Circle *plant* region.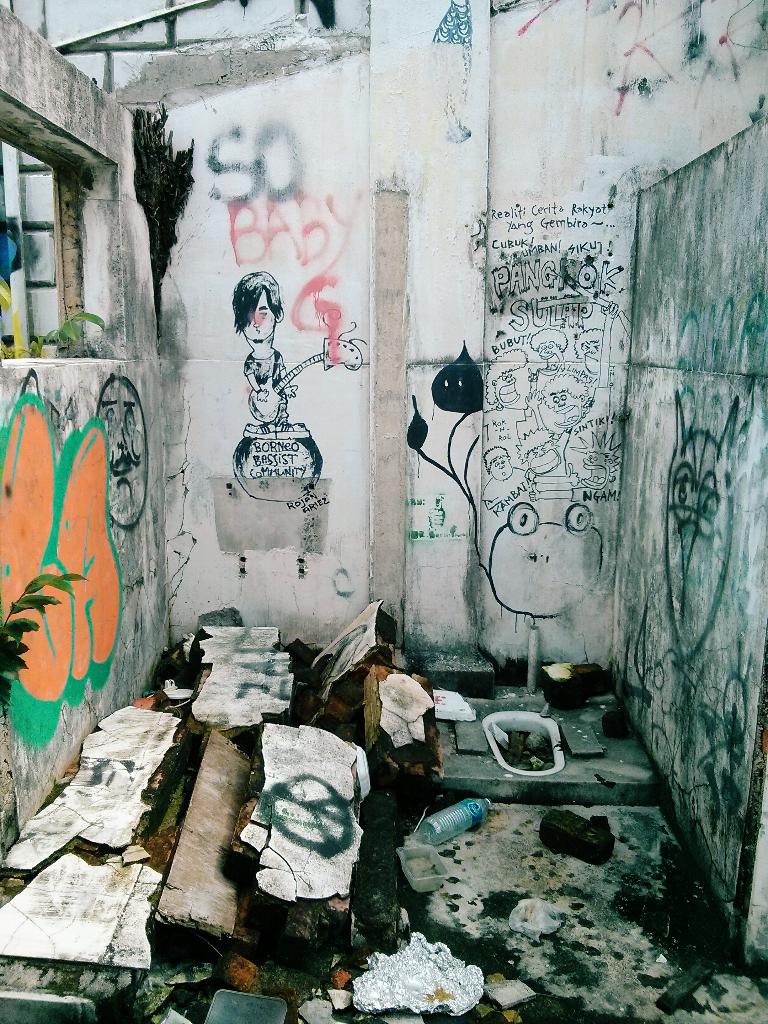
Region: bbox=[483, 881, 531, 912].
